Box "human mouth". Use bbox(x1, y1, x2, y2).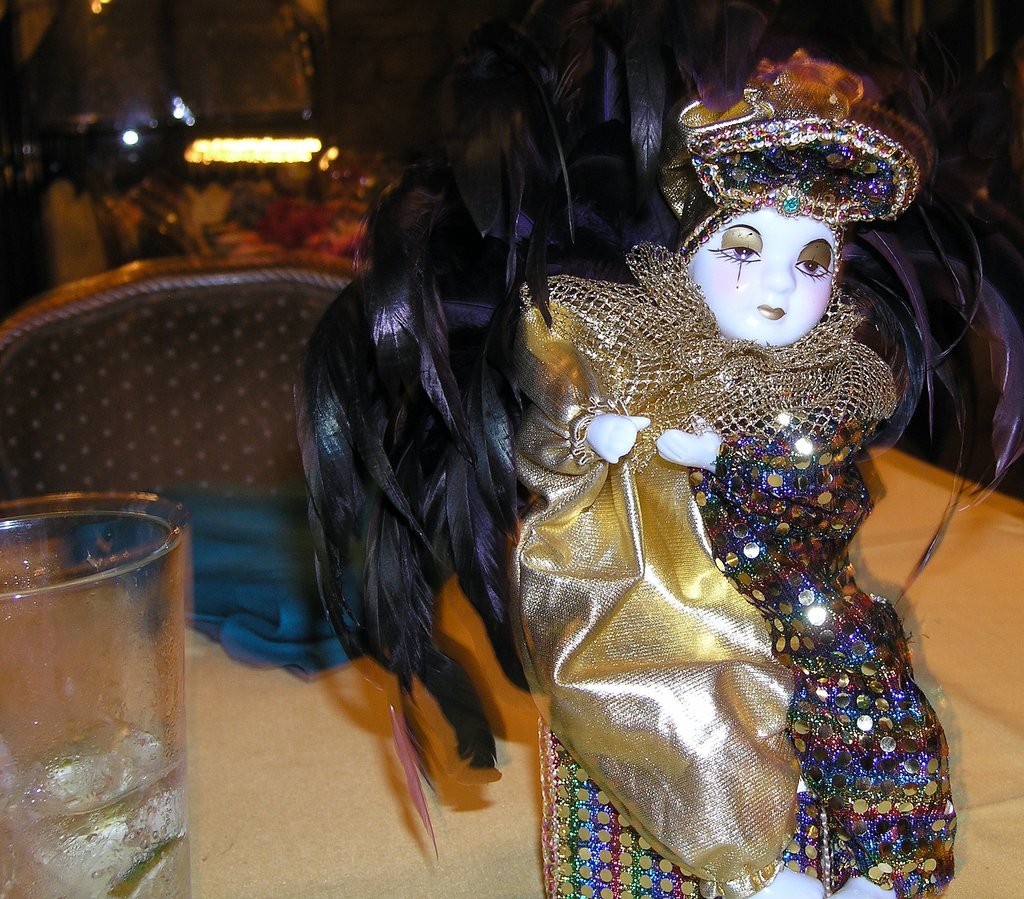
bbox(758, 303, 784, 320).
